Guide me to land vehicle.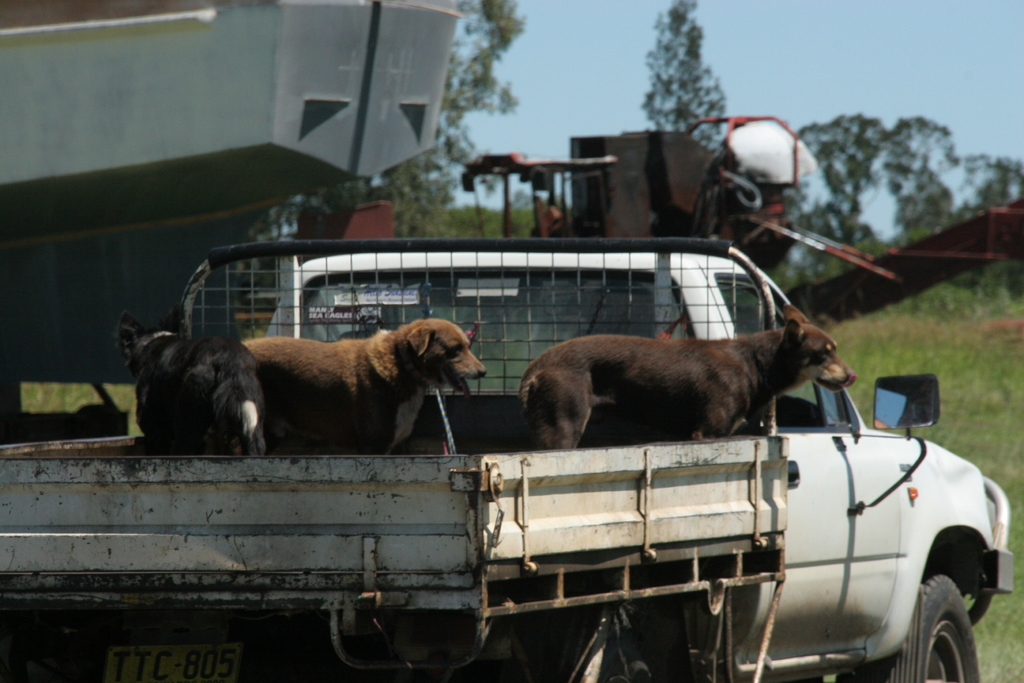
Guidance: <box>26,211,1017,662</box>.
